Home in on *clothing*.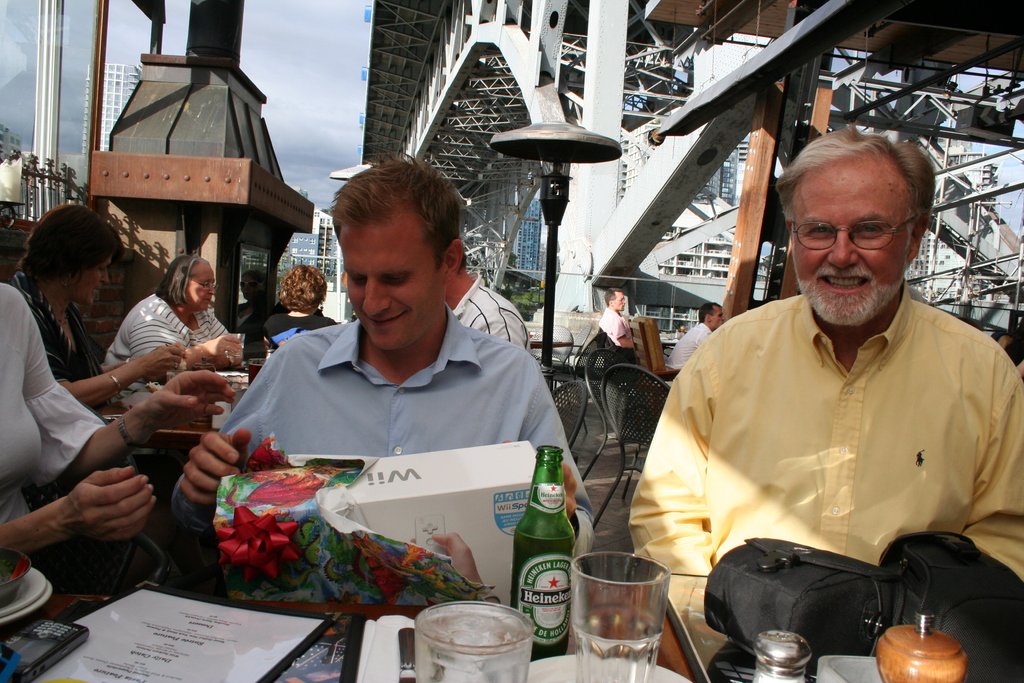
Homed in at 169, 302, 598, 570.
